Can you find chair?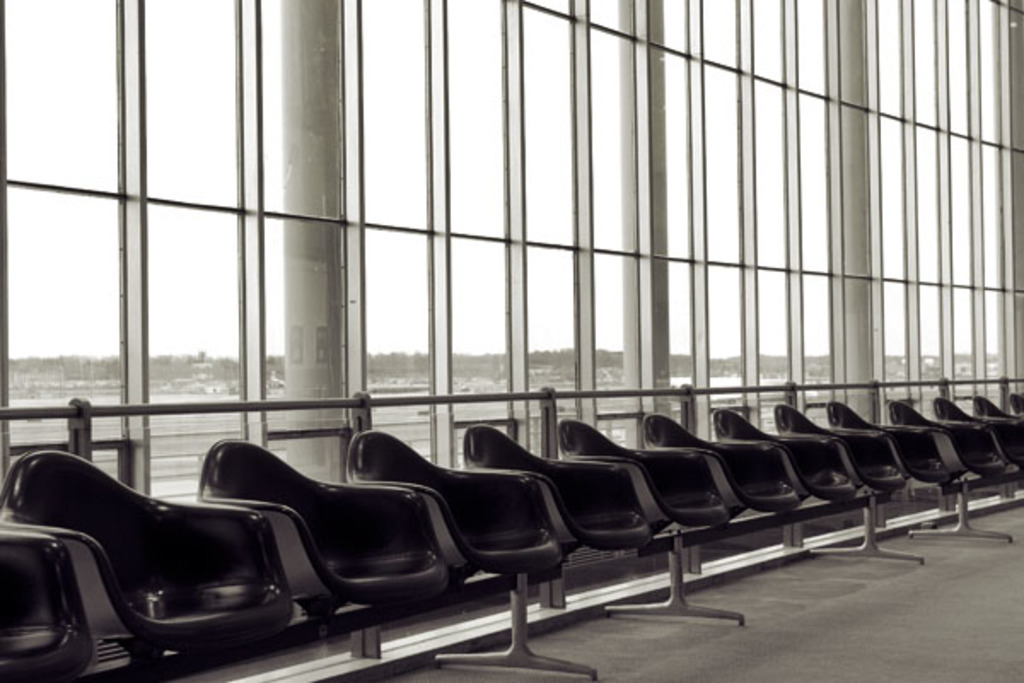
Yes, bounding box: {"x1": 0, "y1": 522, "x2": 92, "y2": 681}.
